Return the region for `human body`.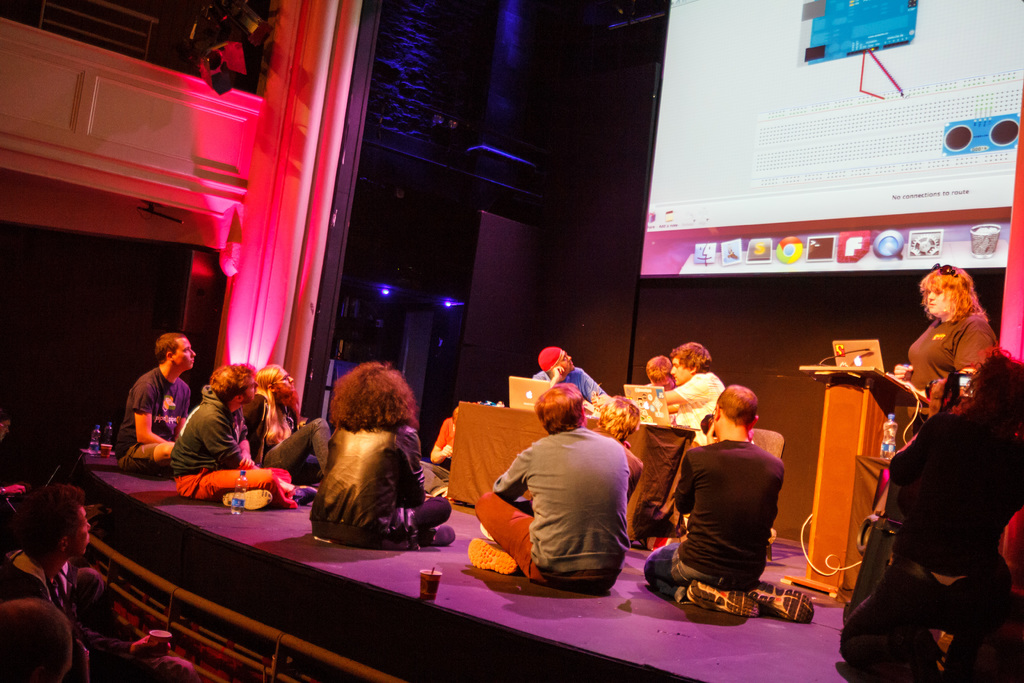
bbox=[0, 481, 176, 675].
